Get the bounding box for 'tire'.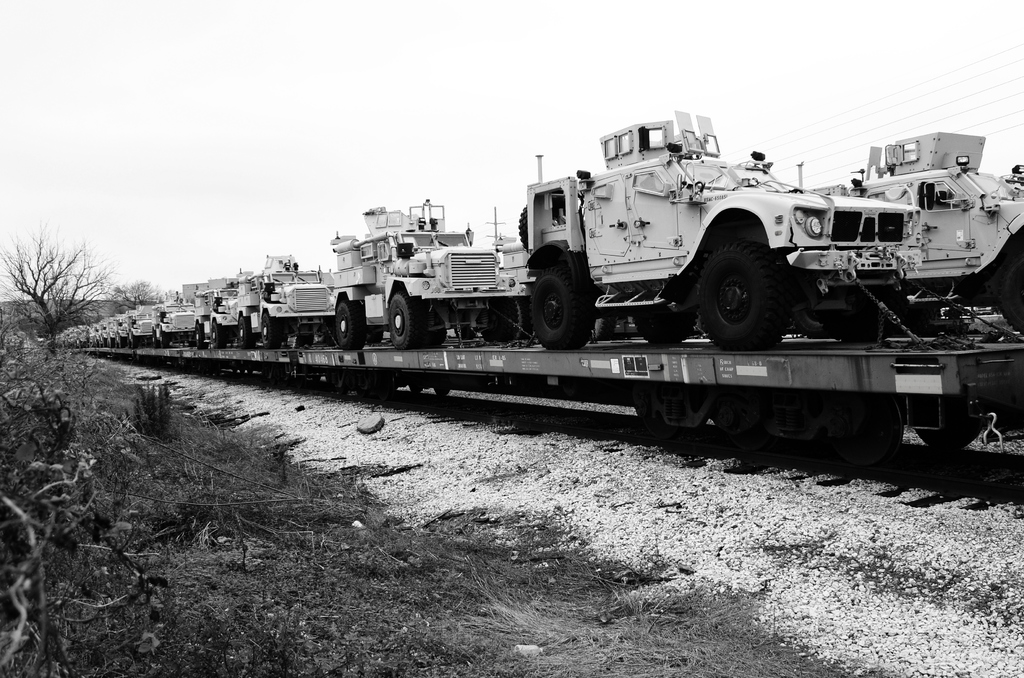
[left=159, top=331, right=169, bottom=347].
